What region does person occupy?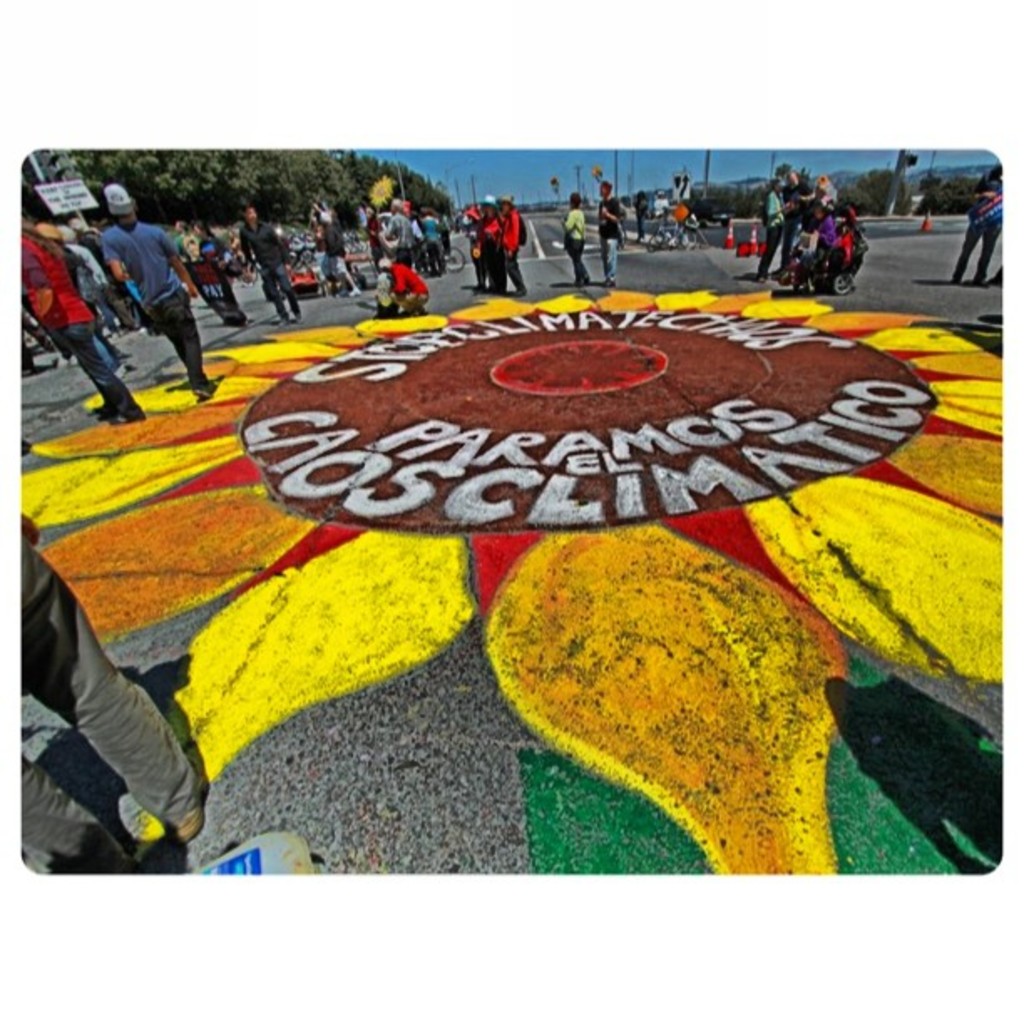
Rect(313, 206, 350, 303).
